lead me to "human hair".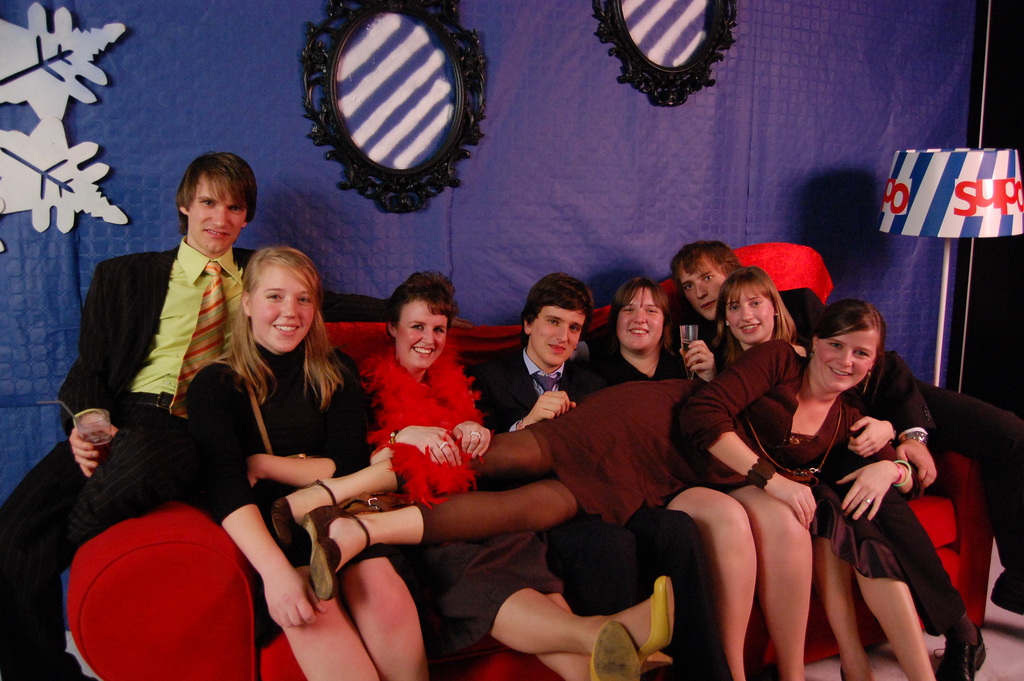
Lead to (166, 145, 255, 236).
